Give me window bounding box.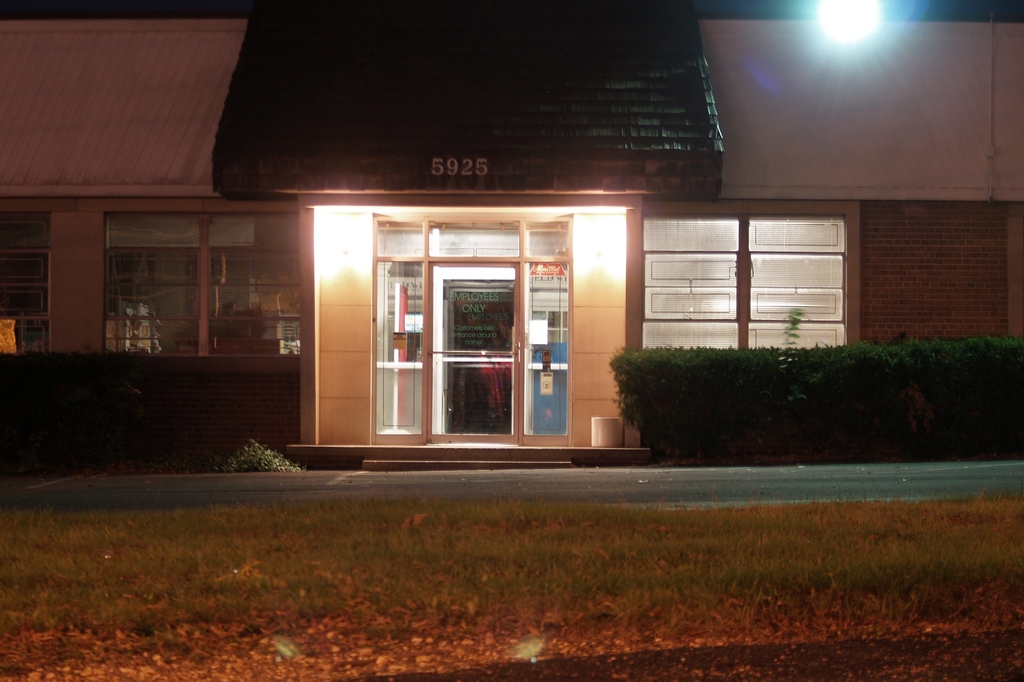
pyautogui.locateOnScreen(104, 200, 303, 357).
